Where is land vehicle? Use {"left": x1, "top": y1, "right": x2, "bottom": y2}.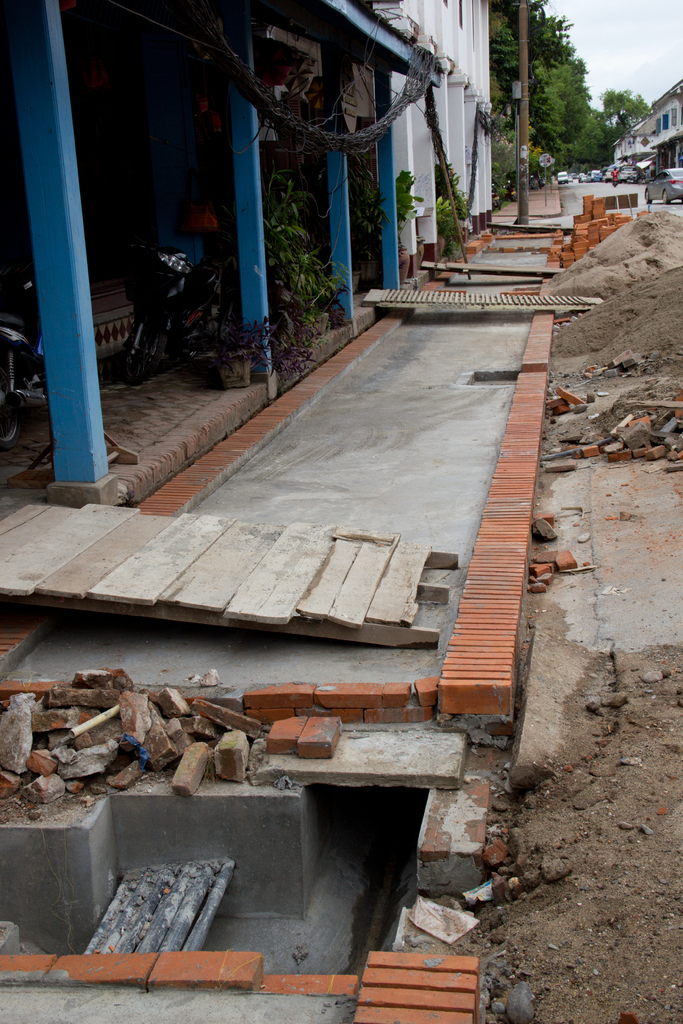
{"left": 588, "top": 168, "right": 599, "bottom": 180}.
